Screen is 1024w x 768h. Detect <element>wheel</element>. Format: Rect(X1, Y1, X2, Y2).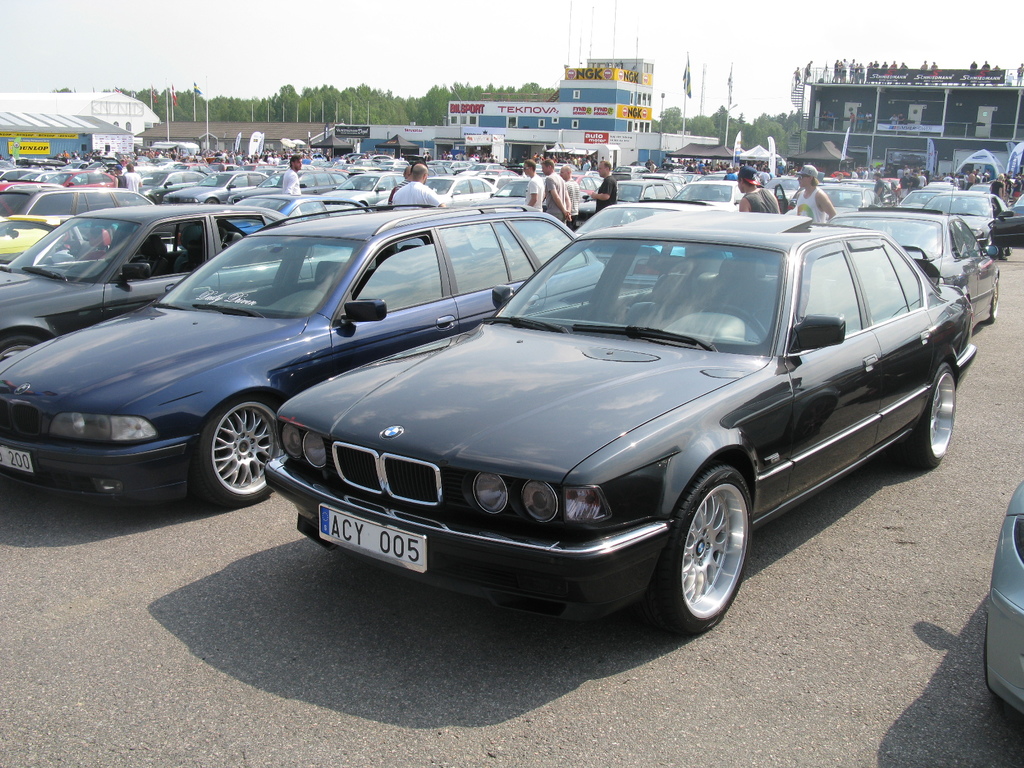
Rect(893, 364, 952, 468).
